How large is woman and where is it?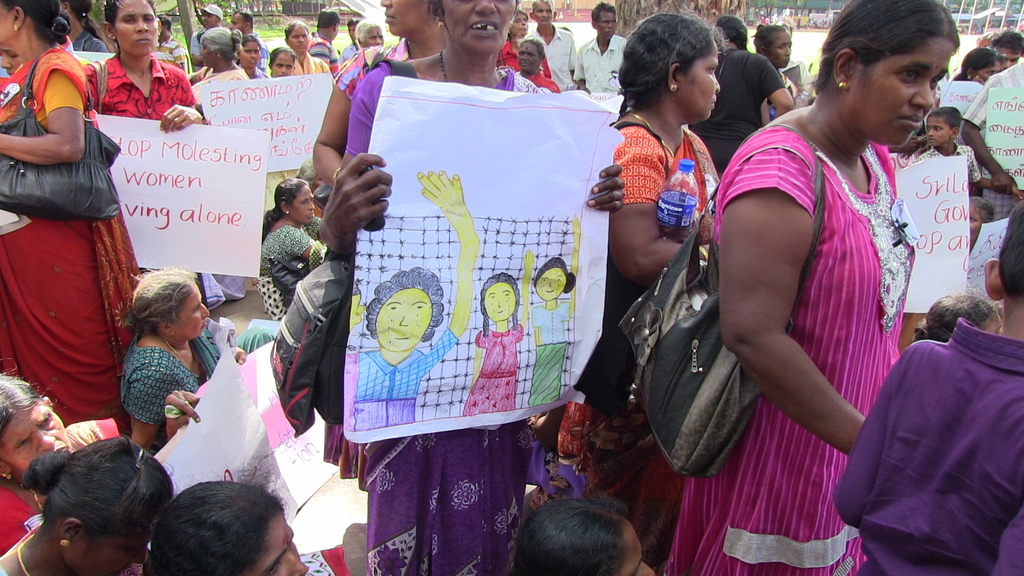
Bounding box: box(910, 292, 1003, 344).
